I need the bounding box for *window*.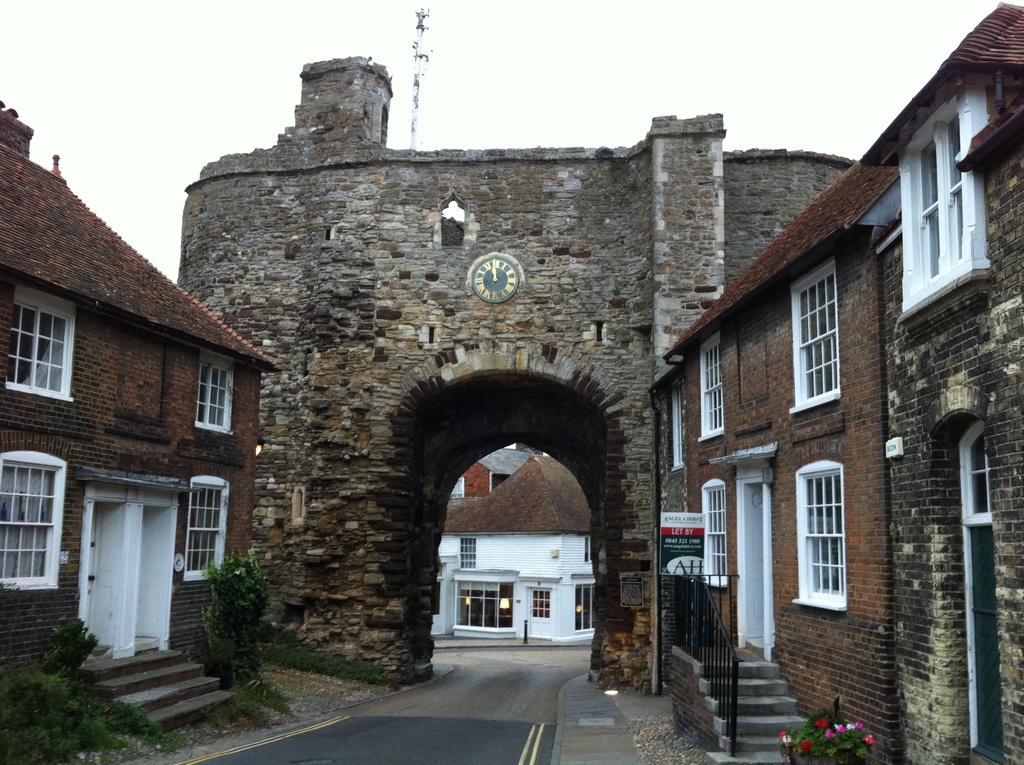
Here it is: rect(582, 538, 596, 563).
